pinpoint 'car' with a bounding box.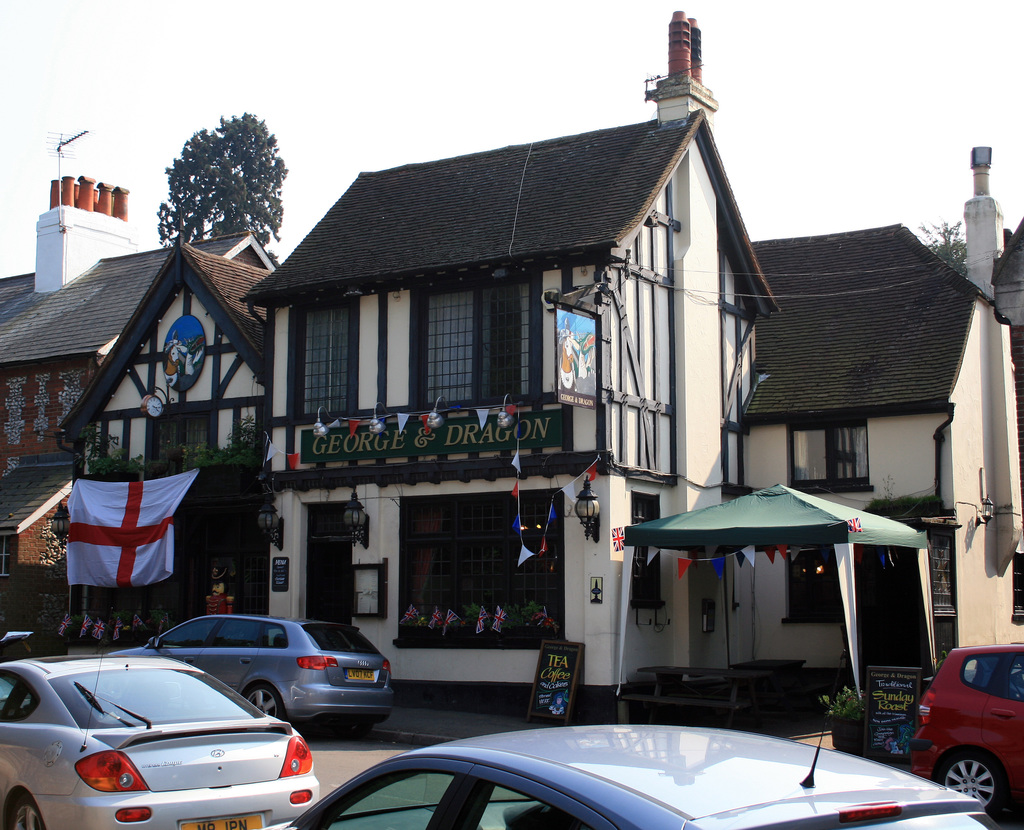
bbox=[914, 648, 1023, 811].
